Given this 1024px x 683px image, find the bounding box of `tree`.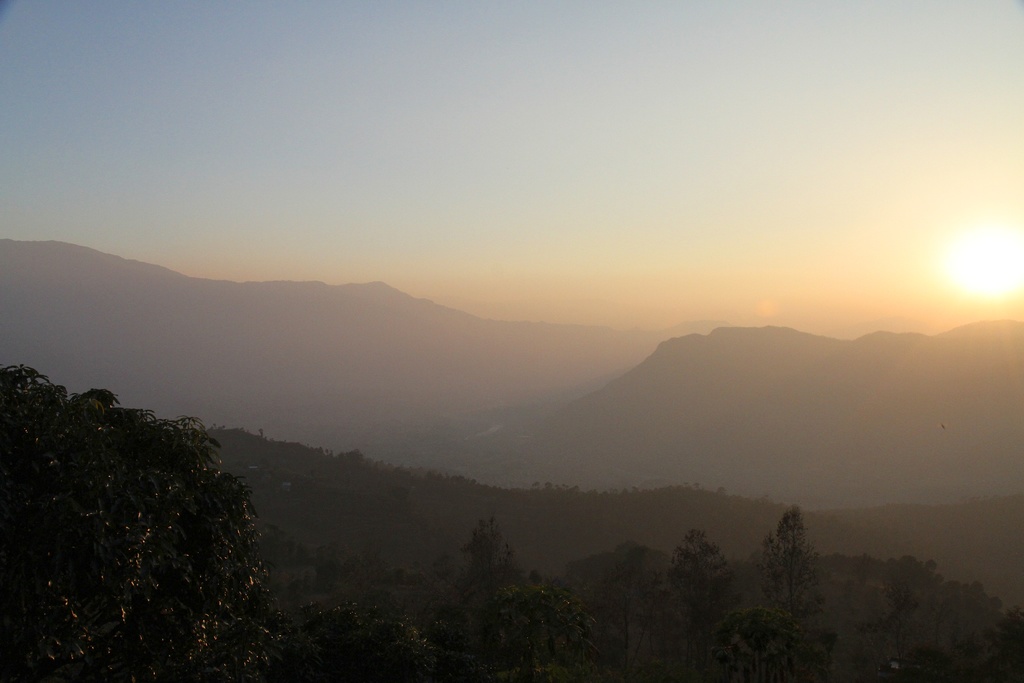
<bbox>615, 536, 765, 682</bbox>.
